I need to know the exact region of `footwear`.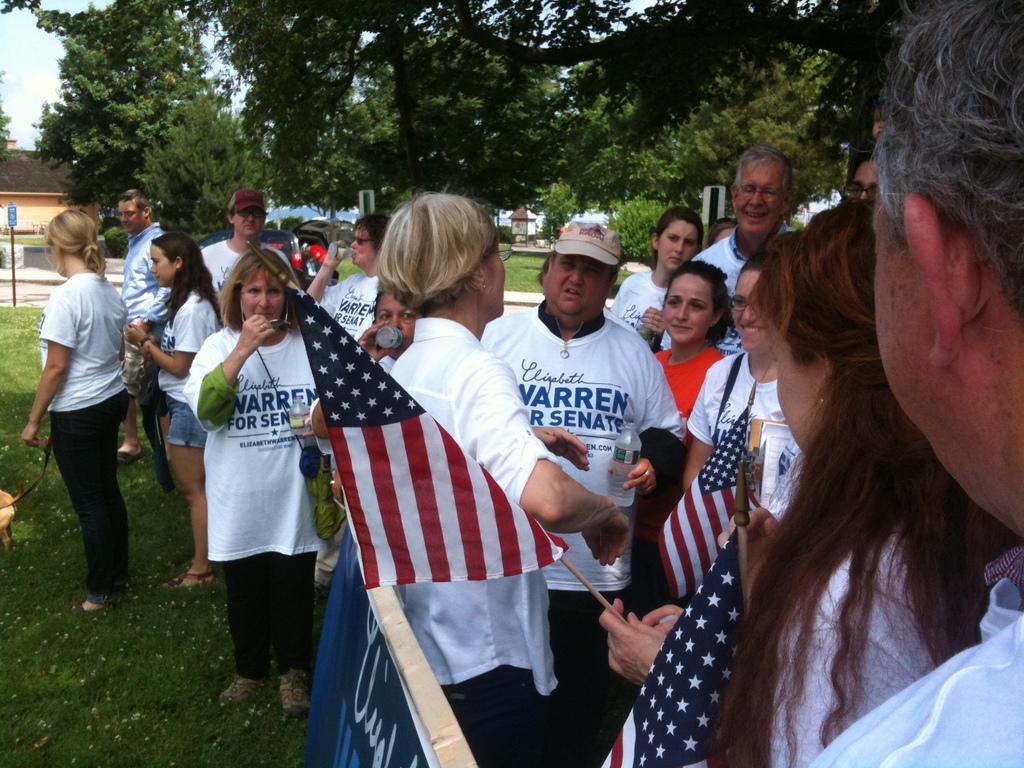
Region: 157, 573, 186, 587.
